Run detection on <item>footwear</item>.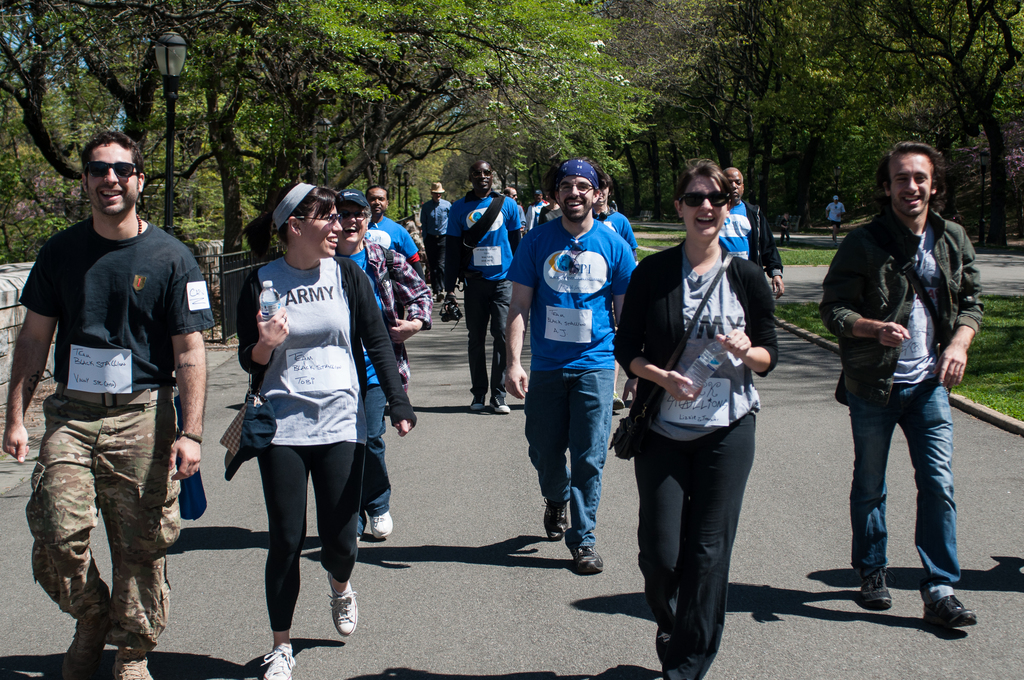
Result: bbox=[567, 542, 607, 576].
